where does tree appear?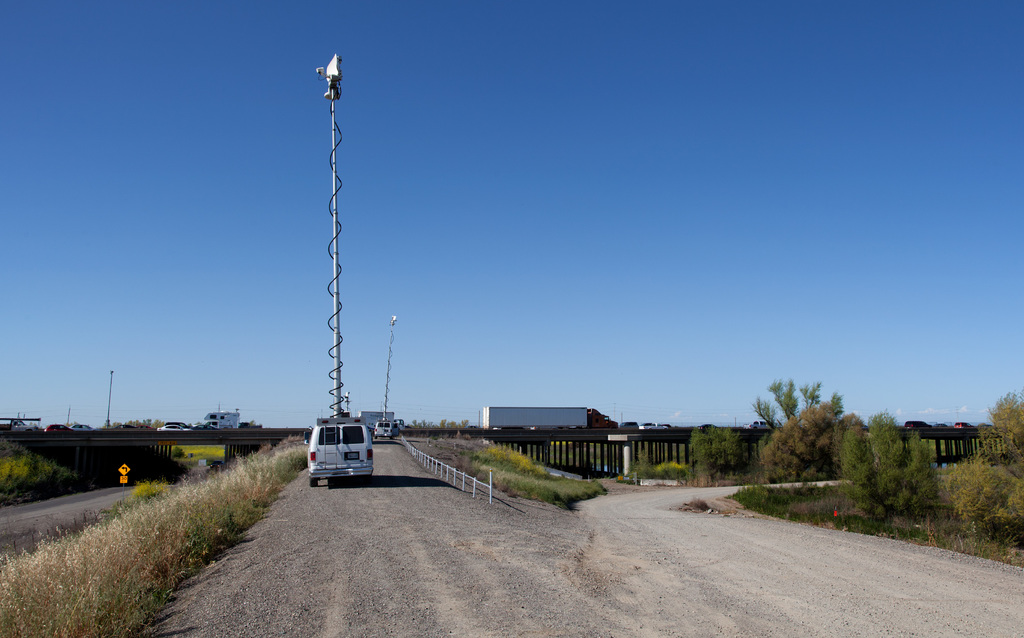
Appears at [765, 405, 863, 491].
